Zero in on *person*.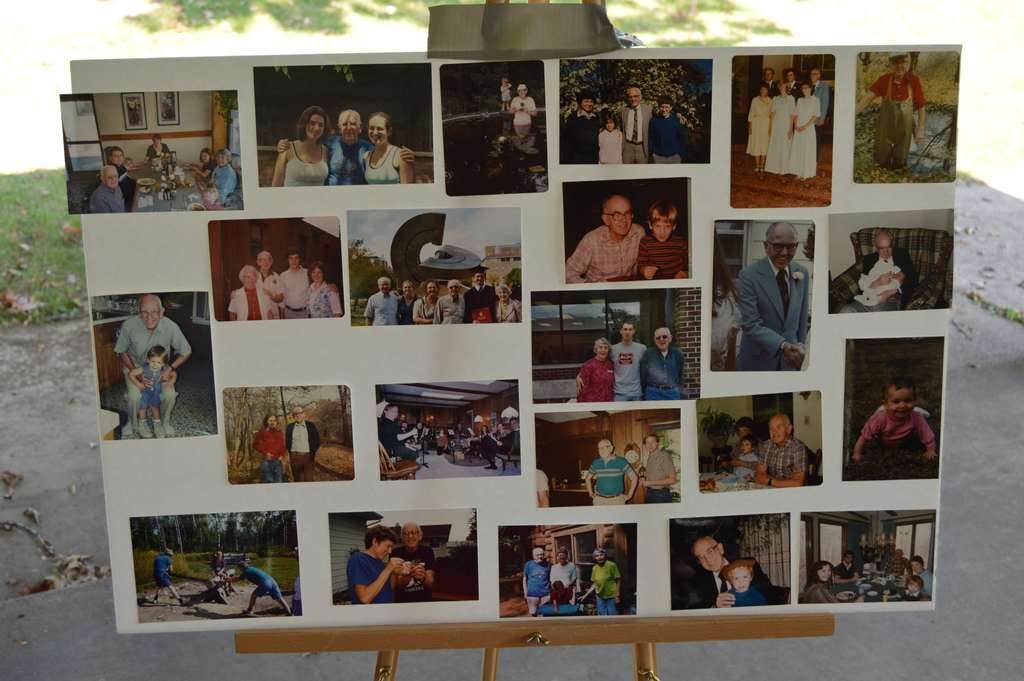
Zeroed in: bbox=[904, 578, 933, 603].
